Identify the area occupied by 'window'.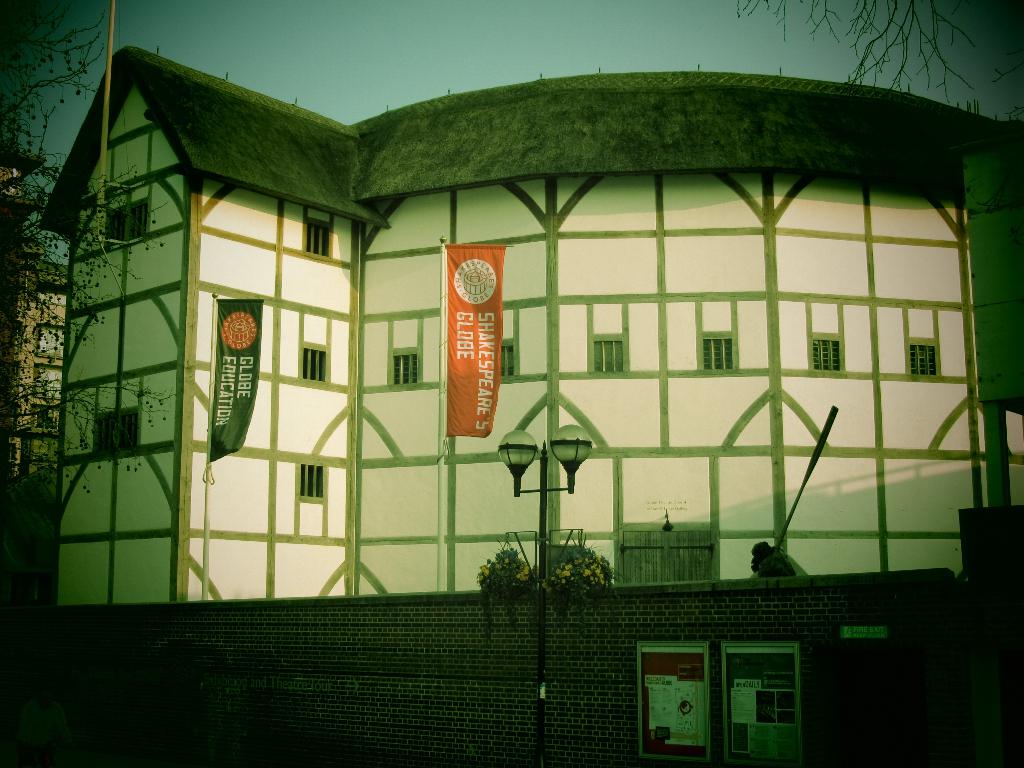
Area: locate(296, 341, 328, 378).
